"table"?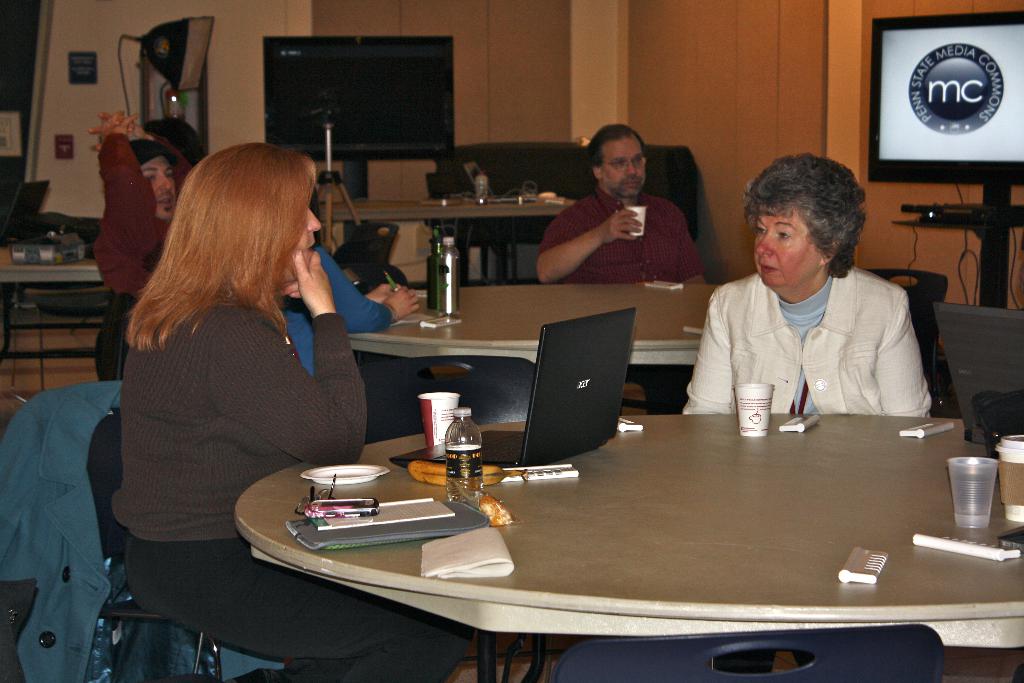
(0,236,101,358)
